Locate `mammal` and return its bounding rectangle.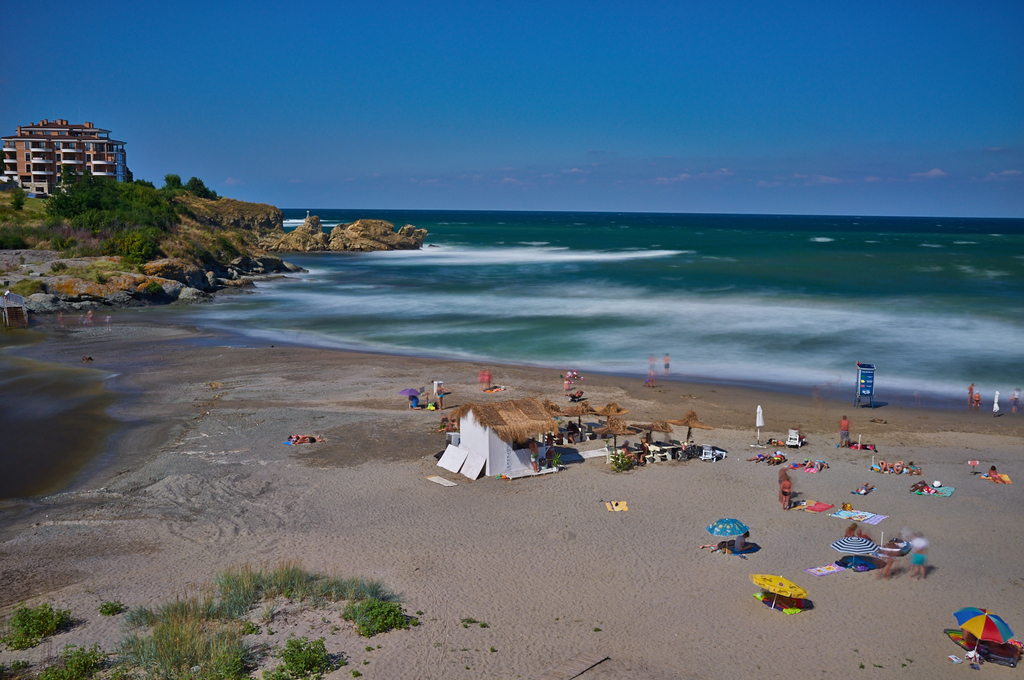
(left=992, top=391, right=1000, bottom=412).
